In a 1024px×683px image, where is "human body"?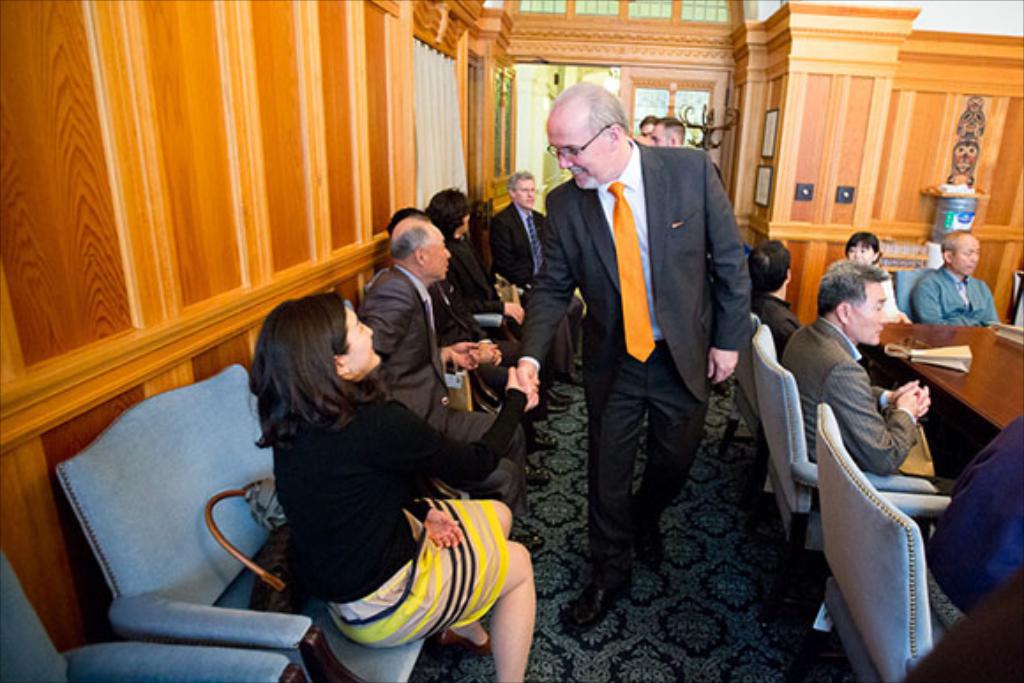
pyautogui.locateOnScreen(779, 251, 978, 482).
